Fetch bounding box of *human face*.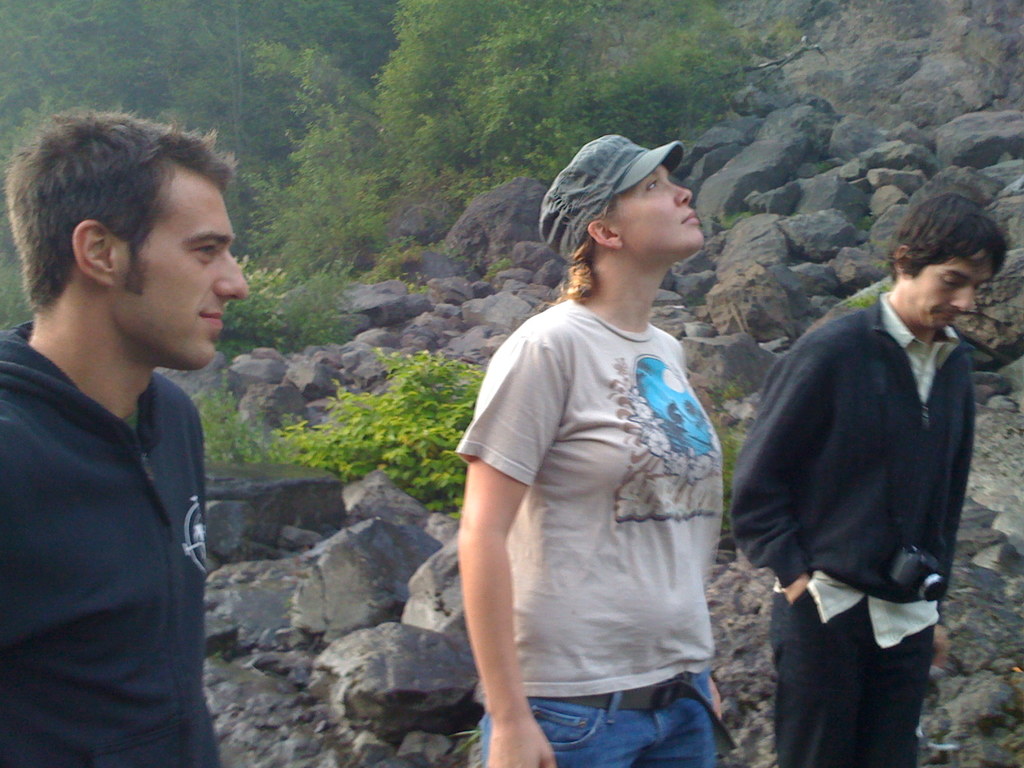
Bbox: <bbox>913, 246, 991, 322</bbox>.
